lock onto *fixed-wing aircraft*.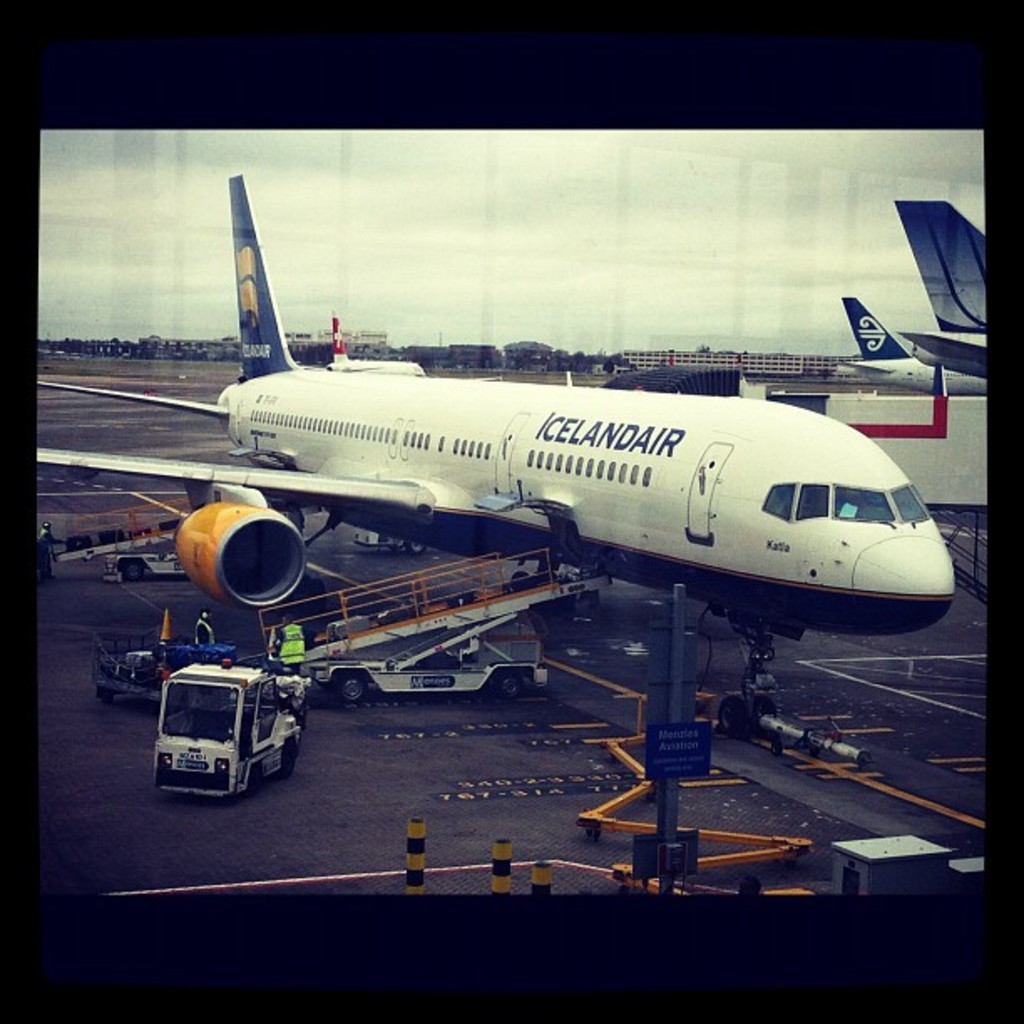
Locked: bbox(325, 313, 423, 375).
